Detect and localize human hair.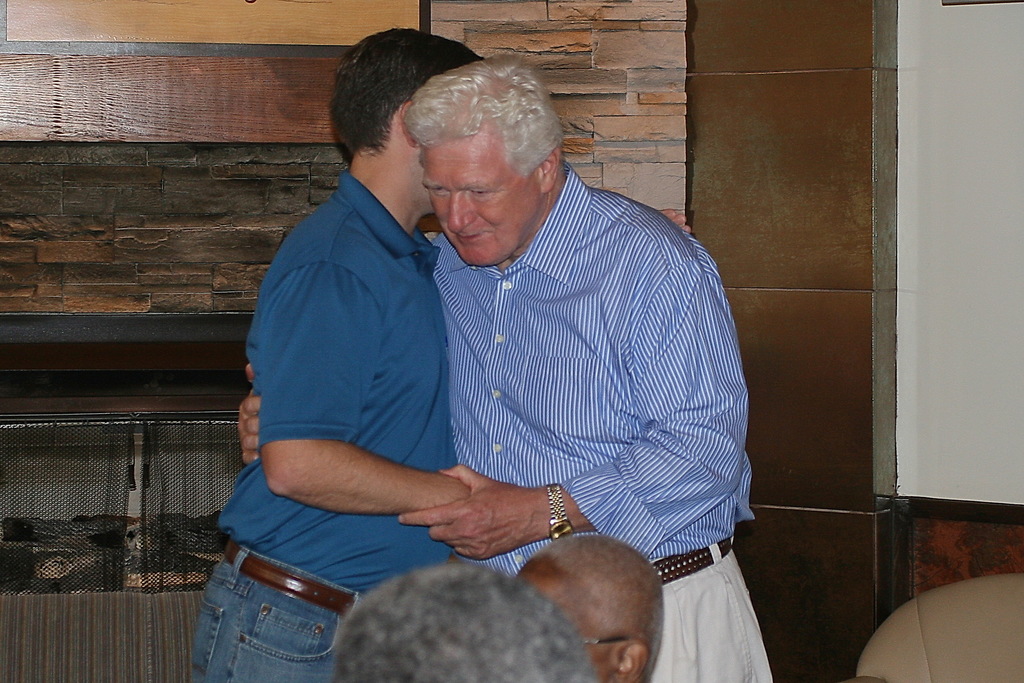
Localized at x1=534 y1=529 x2=664 y2=672.
